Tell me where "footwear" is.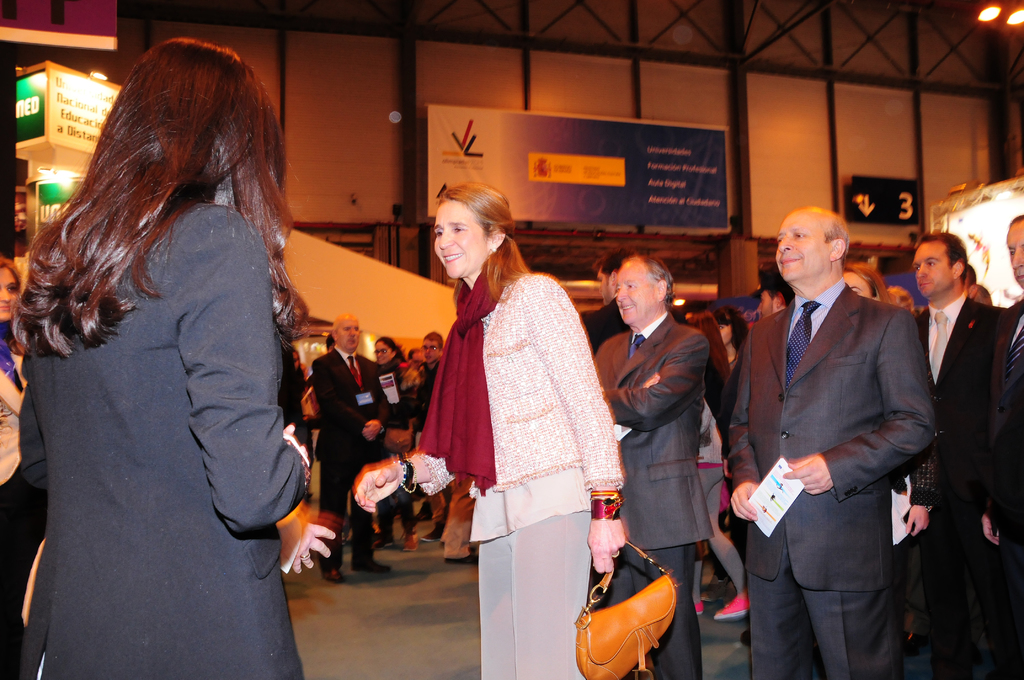
"footwear" is at [404, 534, 419, 551].
